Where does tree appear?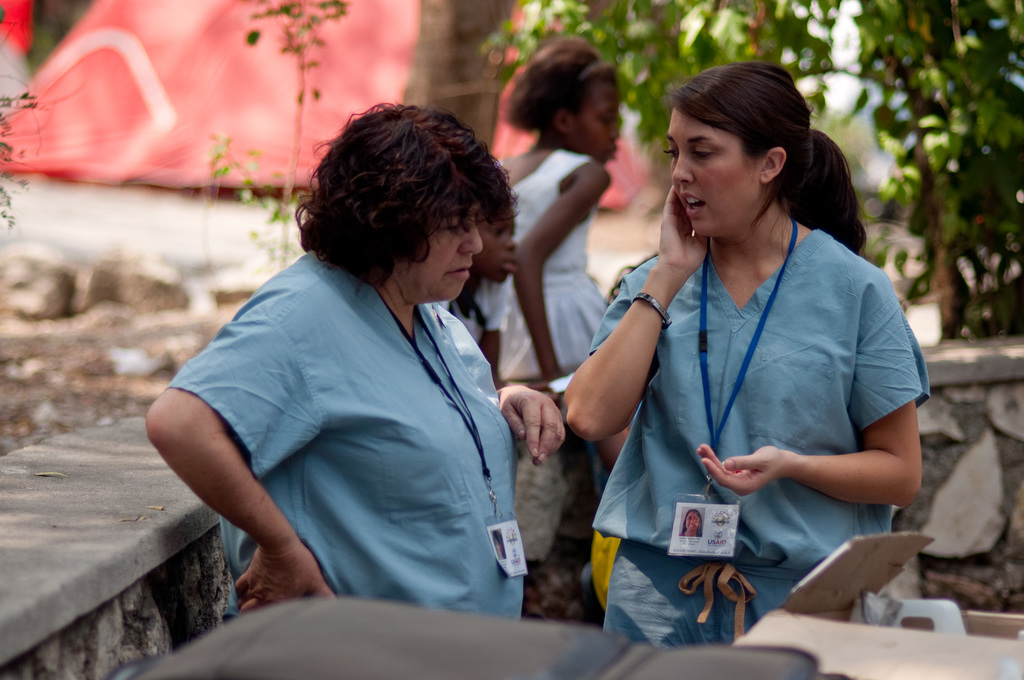
Appears at region(474, 0, 1023, 340).
